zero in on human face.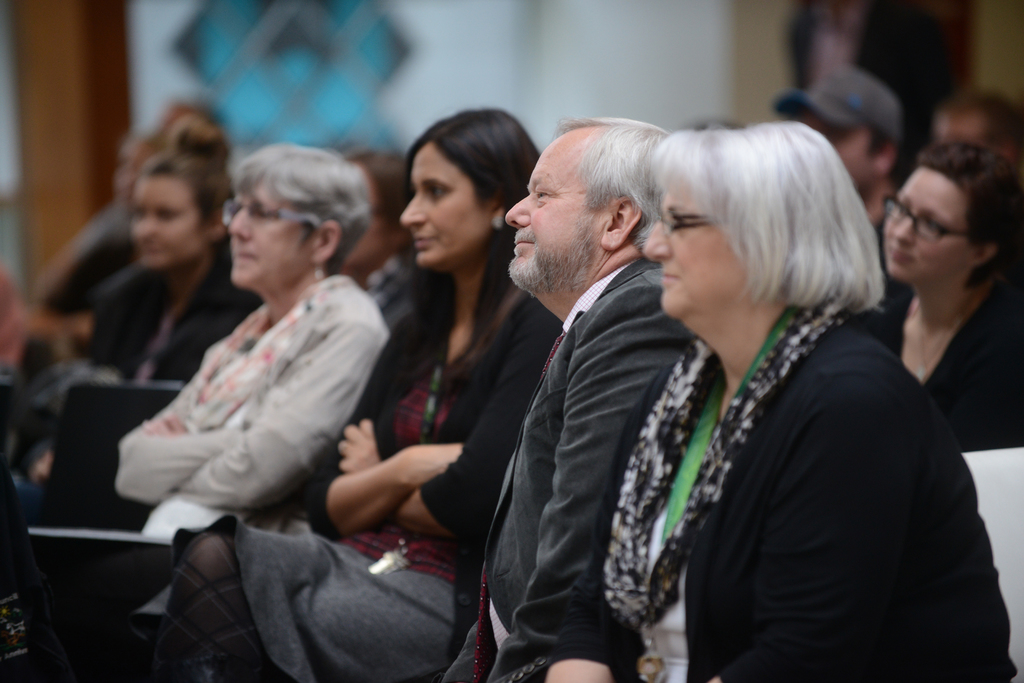
Zeroed in: crop(230, 188, 312, 289).
